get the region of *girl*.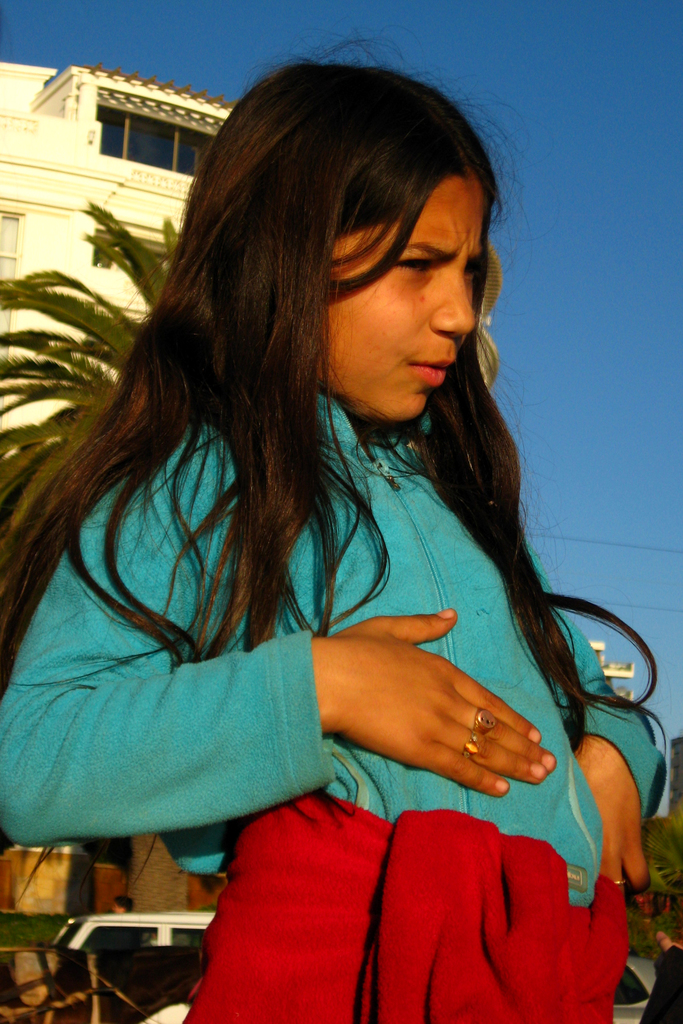
{"left": 0, "top": 31, "right": 674, "bottom": 1023}.
